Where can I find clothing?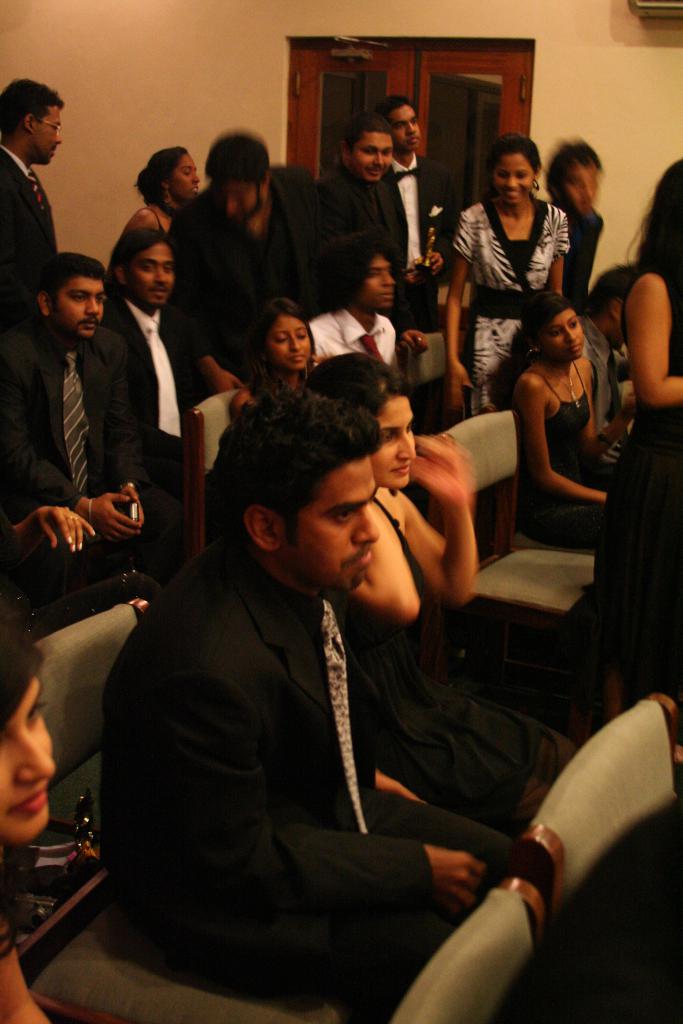
You can find it at l=597, t=250, r=682, b=589.
